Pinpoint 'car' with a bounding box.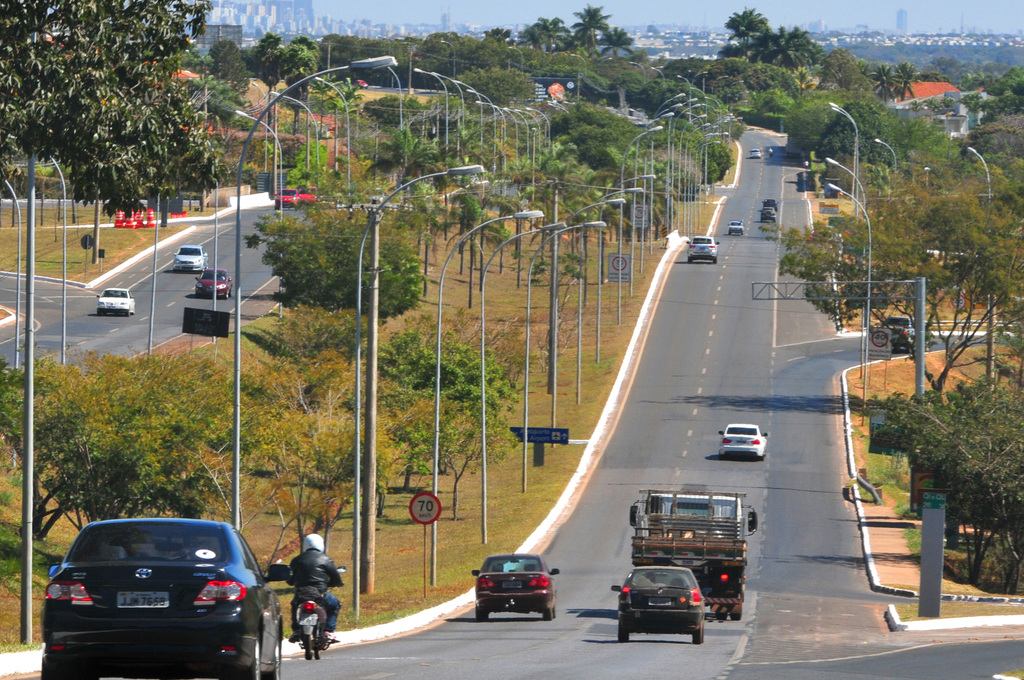
locate(728, 219, 745, 234).
